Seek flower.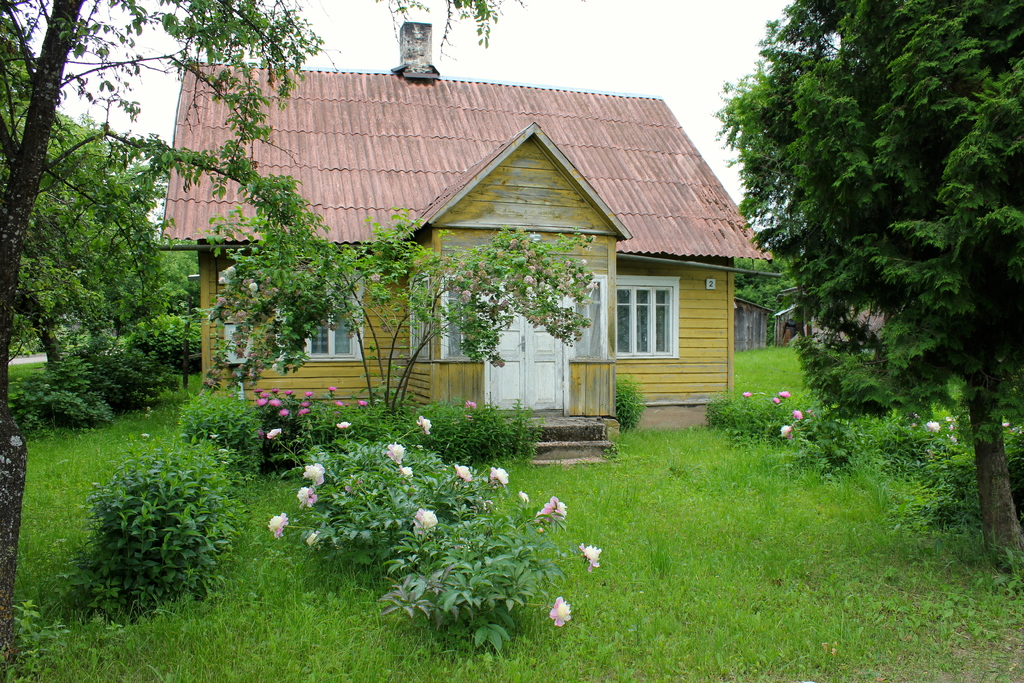
(1002,420,1011,429).
